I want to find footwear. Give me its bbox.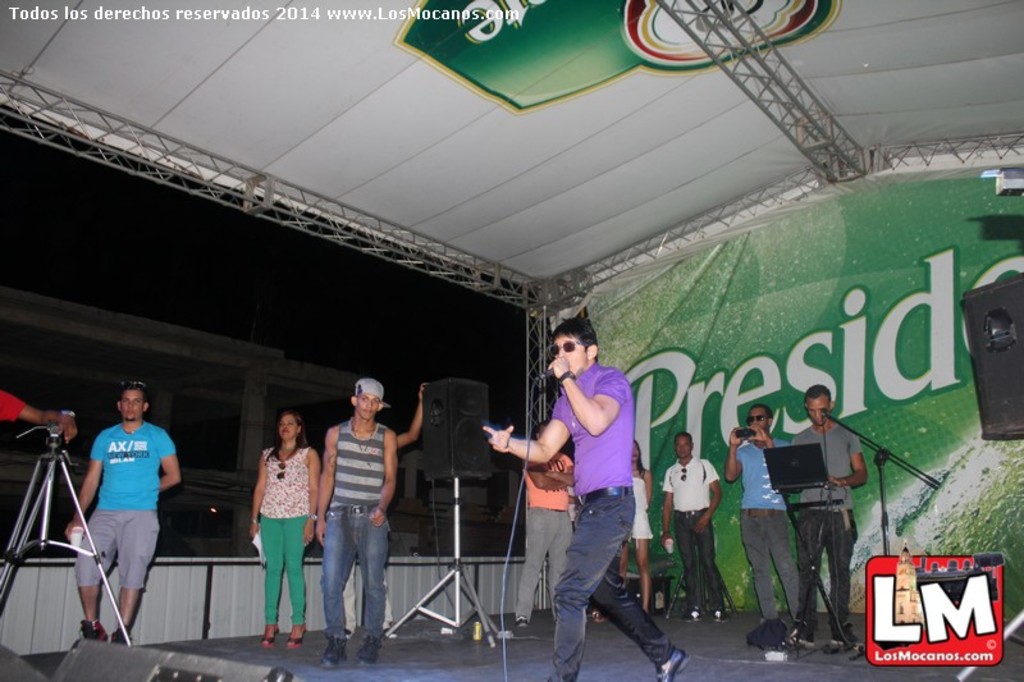
(left=520, top=614, right=530, bottom=626).
